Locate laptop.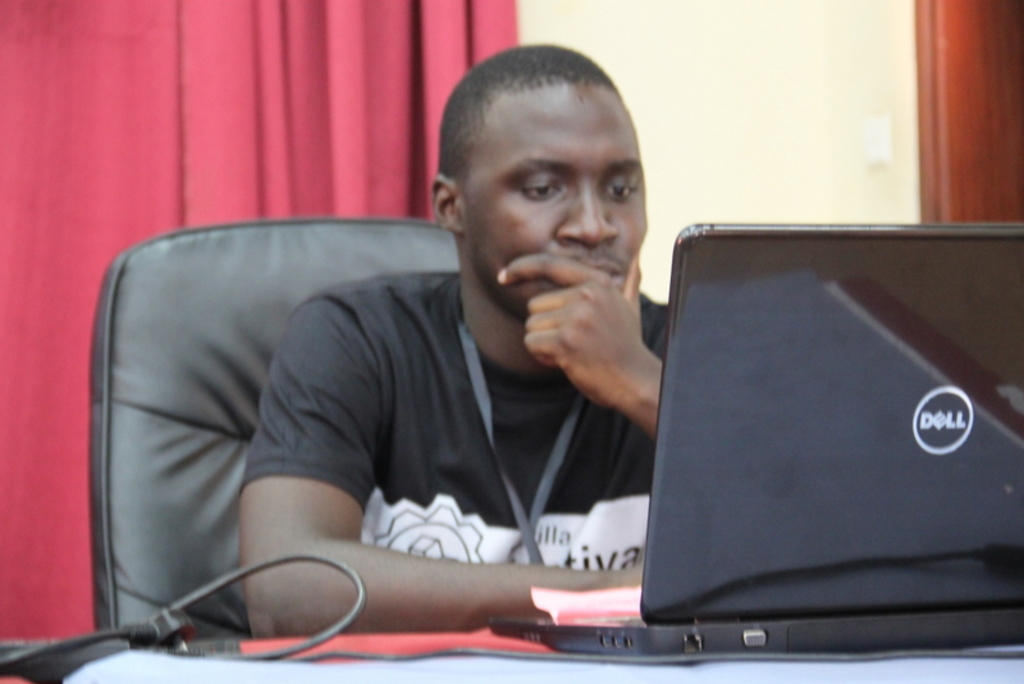
Bounding box: [x1=480, y1=215, x2=1021, y2=664].
